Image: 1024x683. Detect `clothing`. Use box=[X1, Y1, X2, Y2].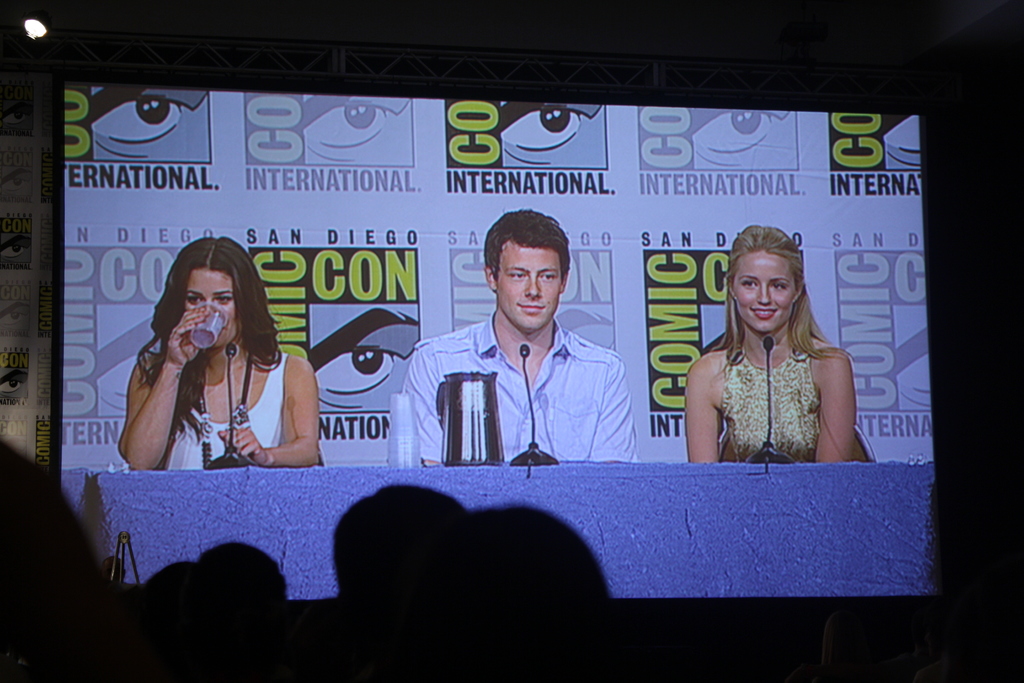
box=[124, 300, 312, 475].
